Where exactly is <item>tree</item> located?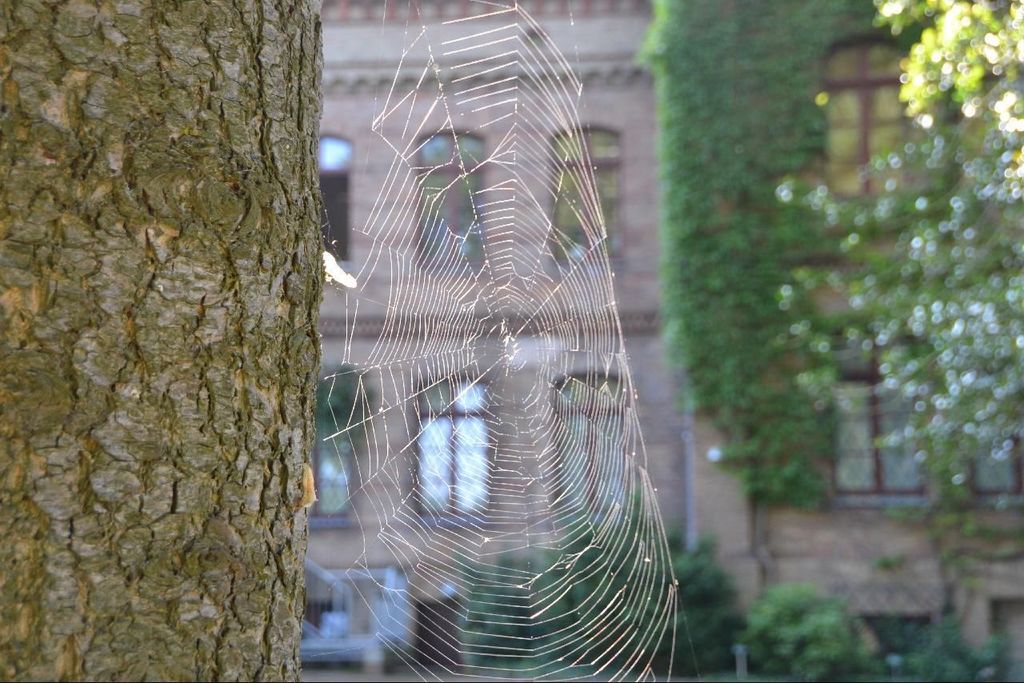
Its bounding box is bbox(0, 0, 340, 682).
